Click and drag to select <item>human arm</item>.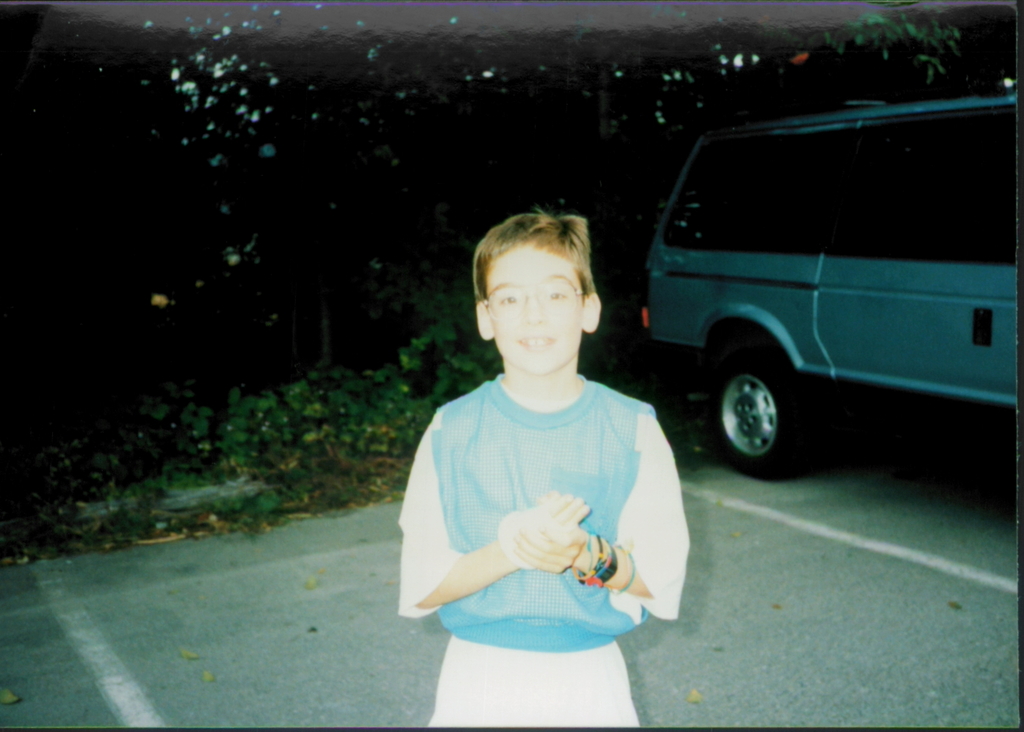
Selection: BBox(396, 401, 591, 613).
